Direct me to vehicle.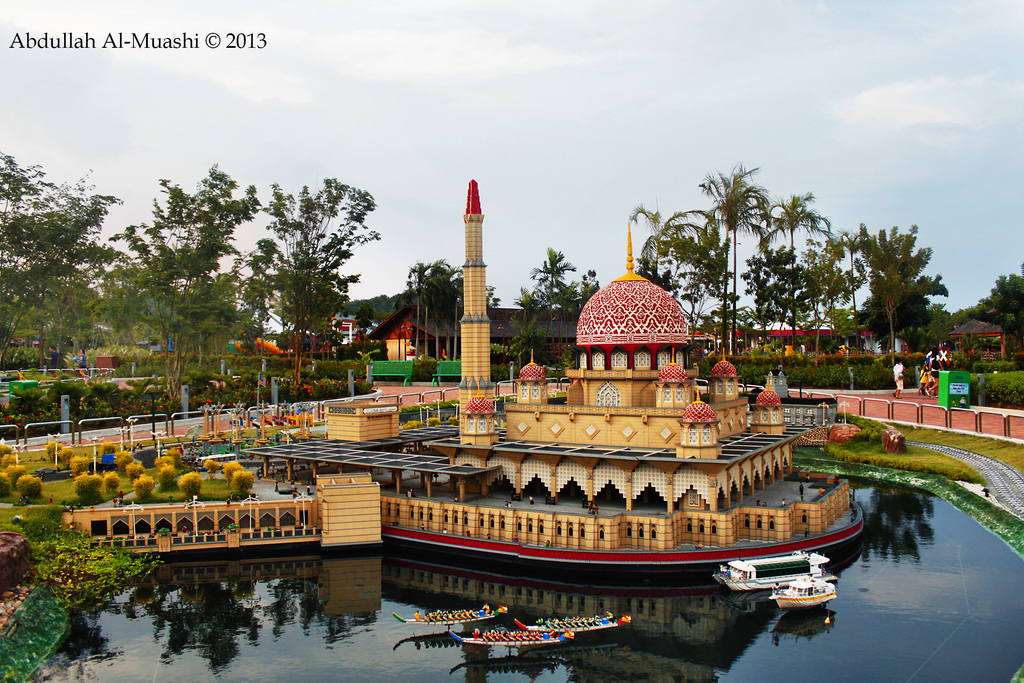
Direction: pyautogui.locateOnScreen(772, 575, 836, 605).
